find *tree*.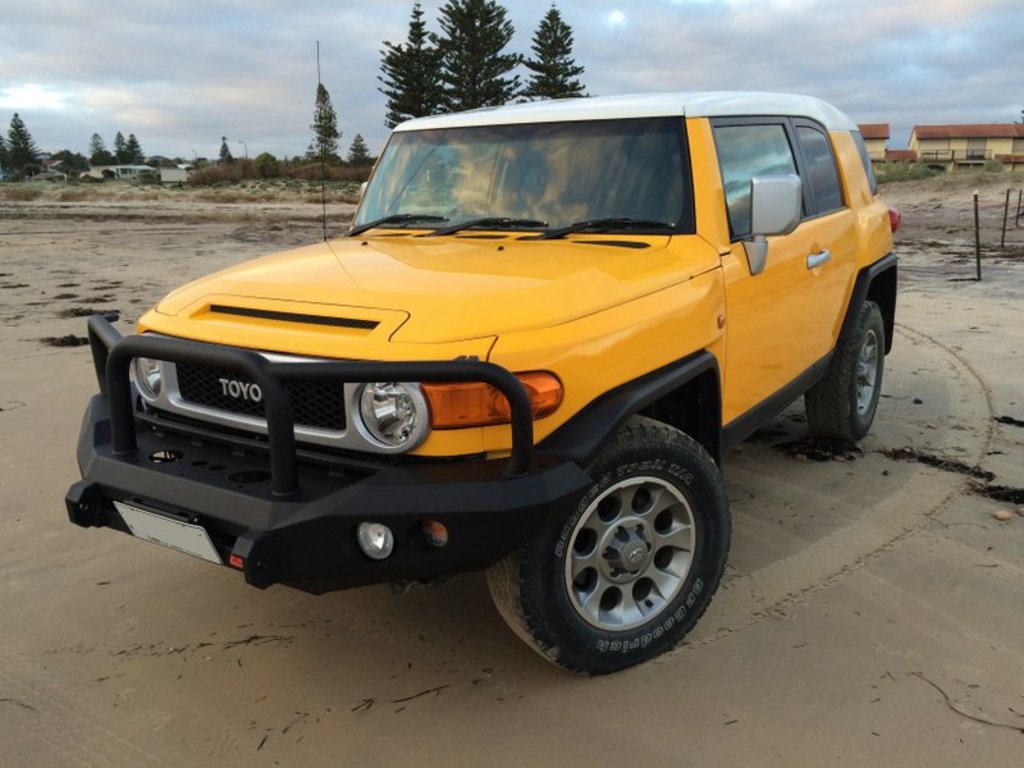
(x1=348, y1=123, x2=372, y2=172).
